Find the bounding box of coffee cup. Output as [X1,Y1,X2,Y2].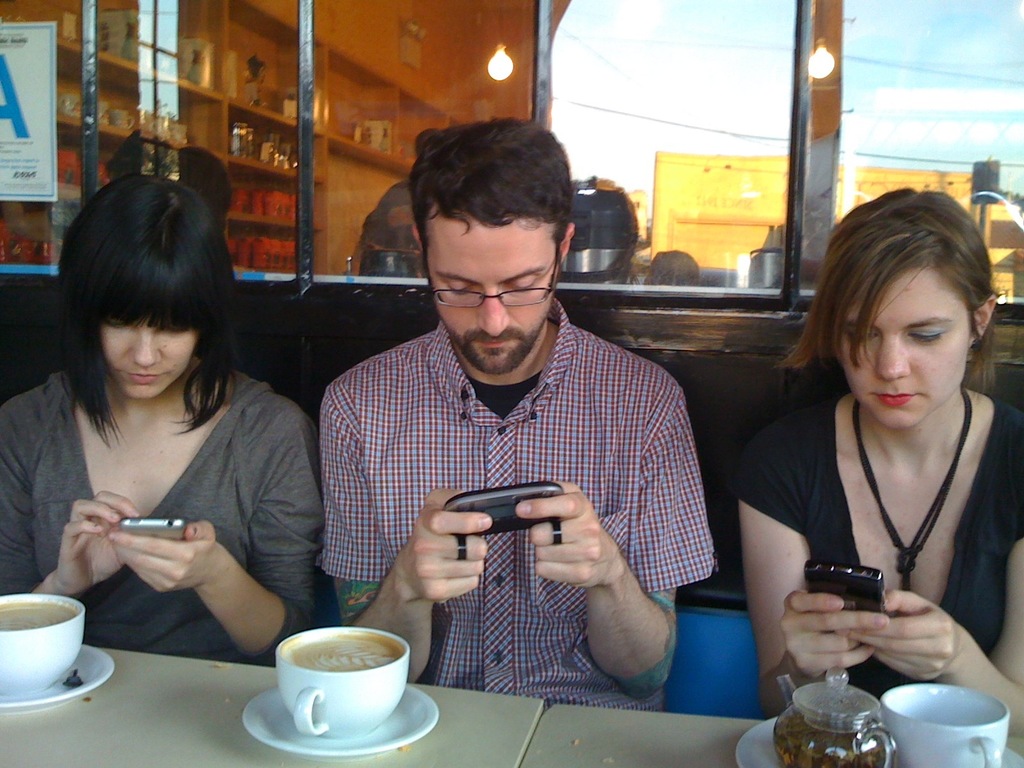
[0,593,86,691].
